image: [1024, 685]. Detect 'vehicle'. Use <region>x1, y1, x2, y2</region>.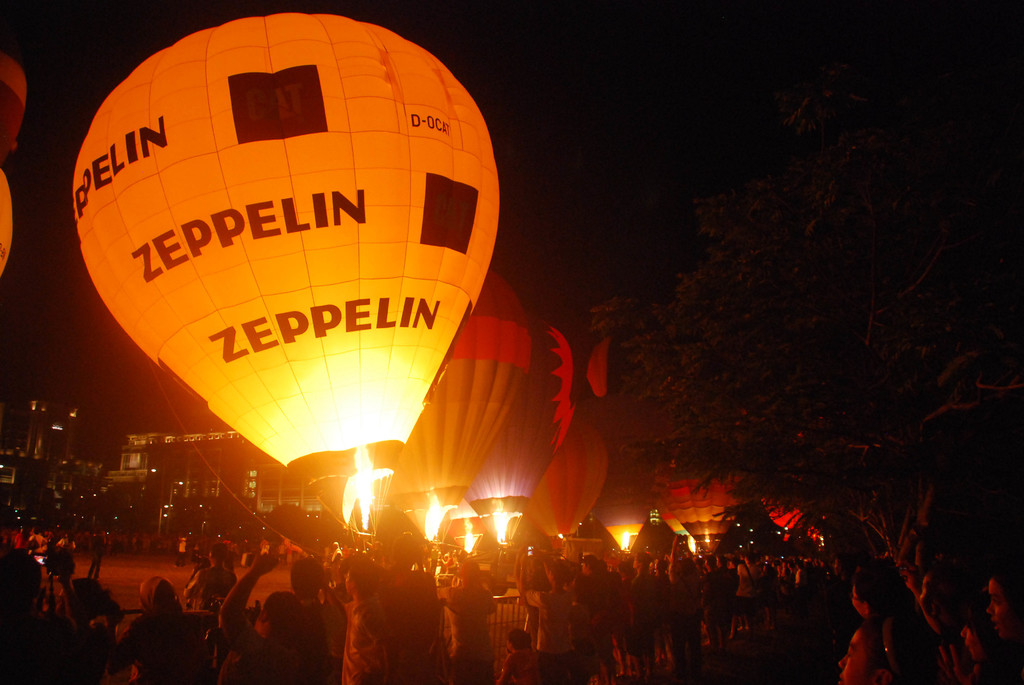
<region>471, 324, 576, 563</region>.
